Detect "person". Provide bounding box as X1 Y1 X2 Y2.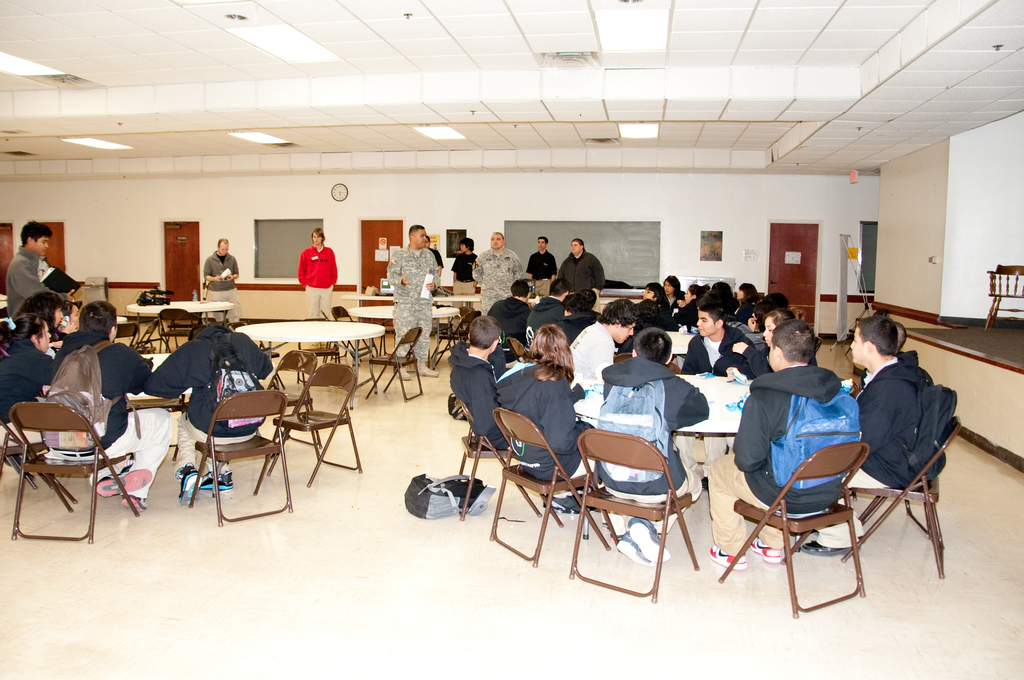
494 321 591 512.
